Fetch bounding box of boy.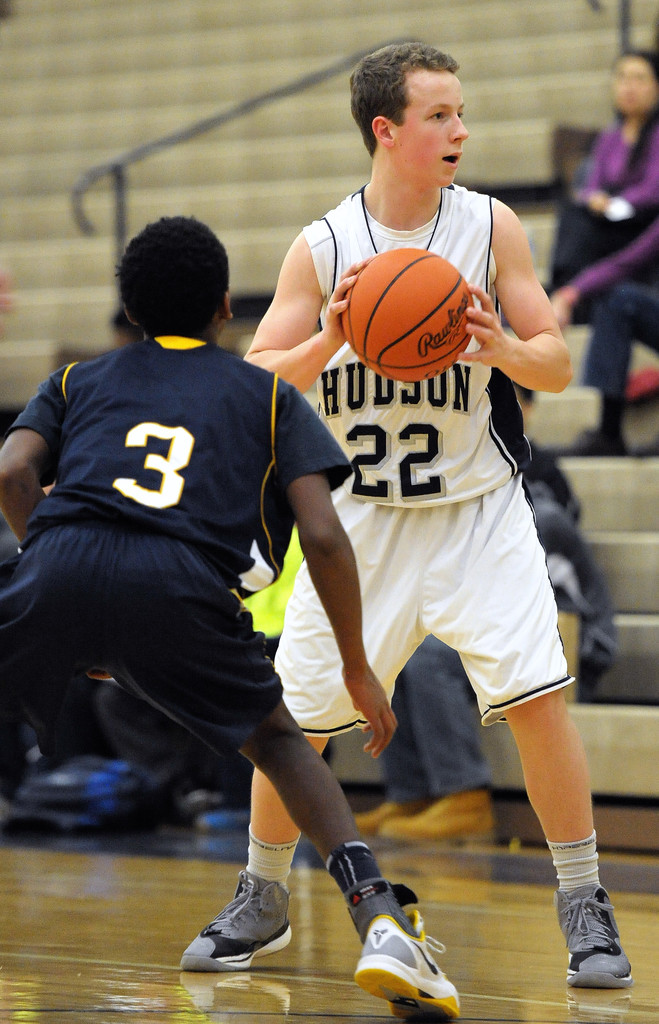
Bbox: (173, 35, 635, 1000).
